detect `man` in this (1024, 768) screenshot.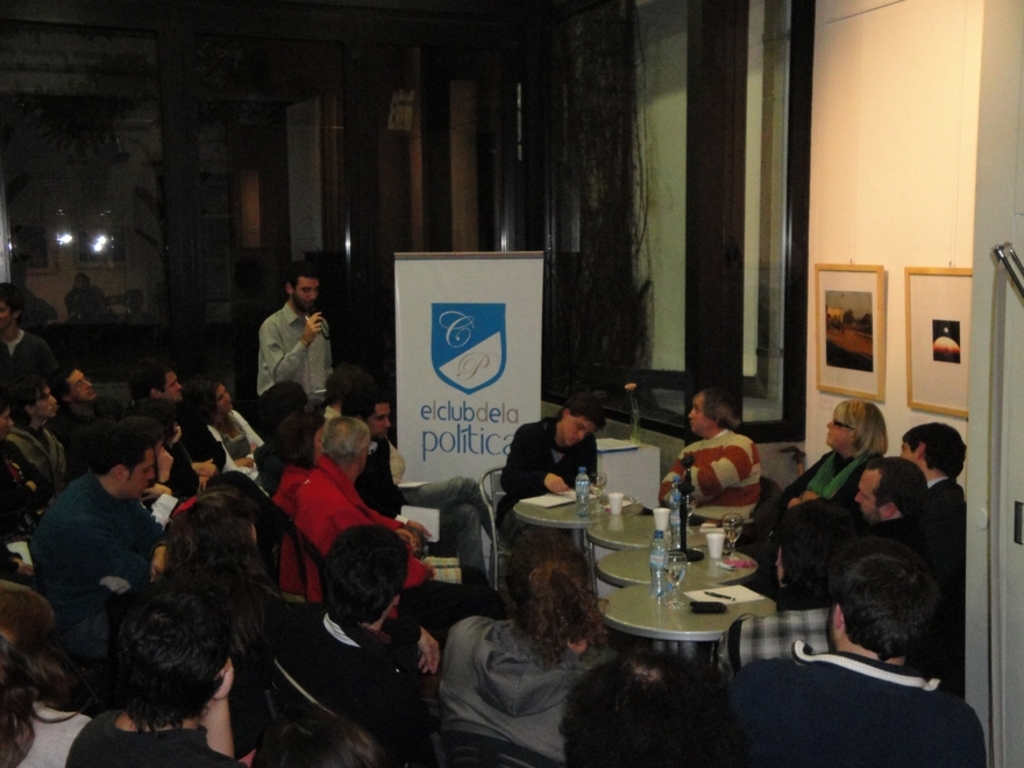
Detection: detection(66, 581, 250, 767).
